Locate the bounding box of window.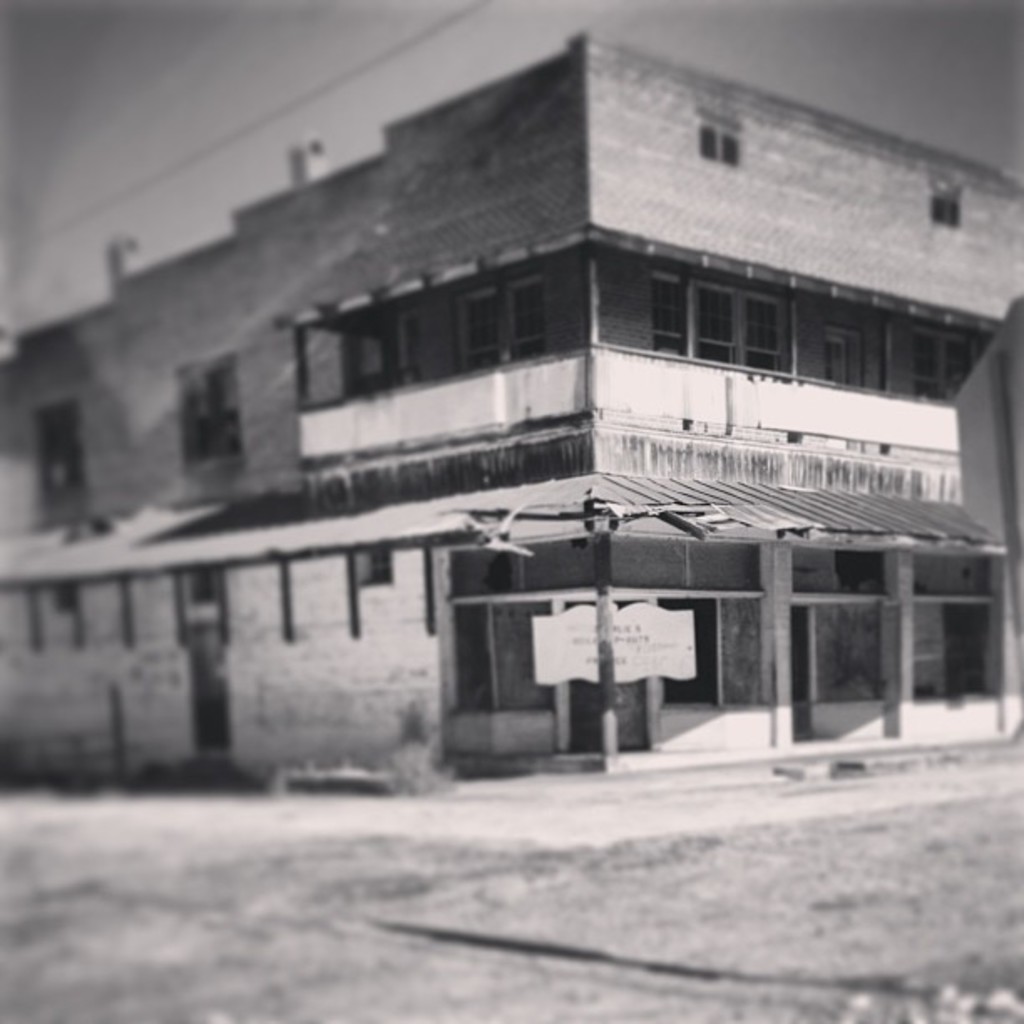
Bounding box: bbox=[300, 310, 422, 418].
